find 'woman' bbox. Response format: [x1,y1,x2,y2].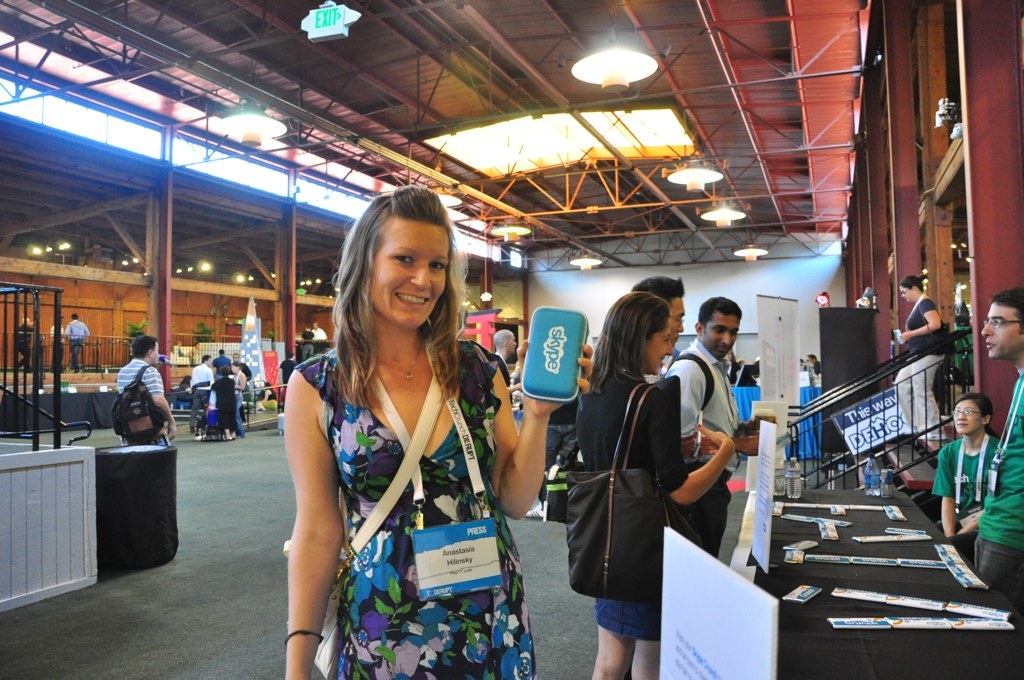
[891,275,949,442].
